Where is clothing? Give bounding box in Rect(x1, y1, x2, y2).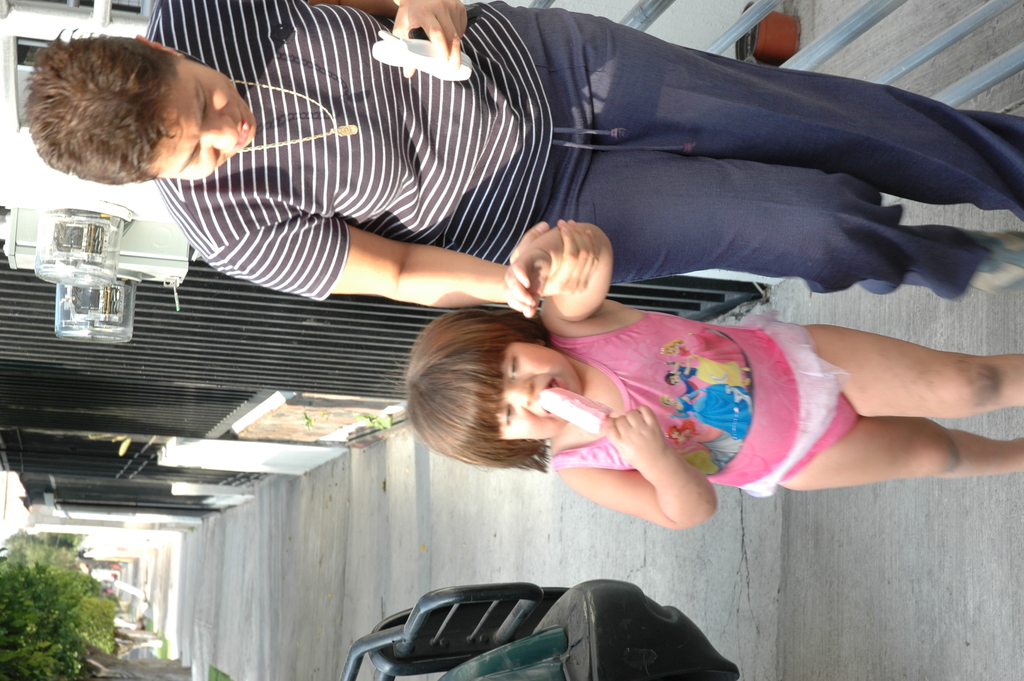
Rect(152, 0, 1023, 301).
